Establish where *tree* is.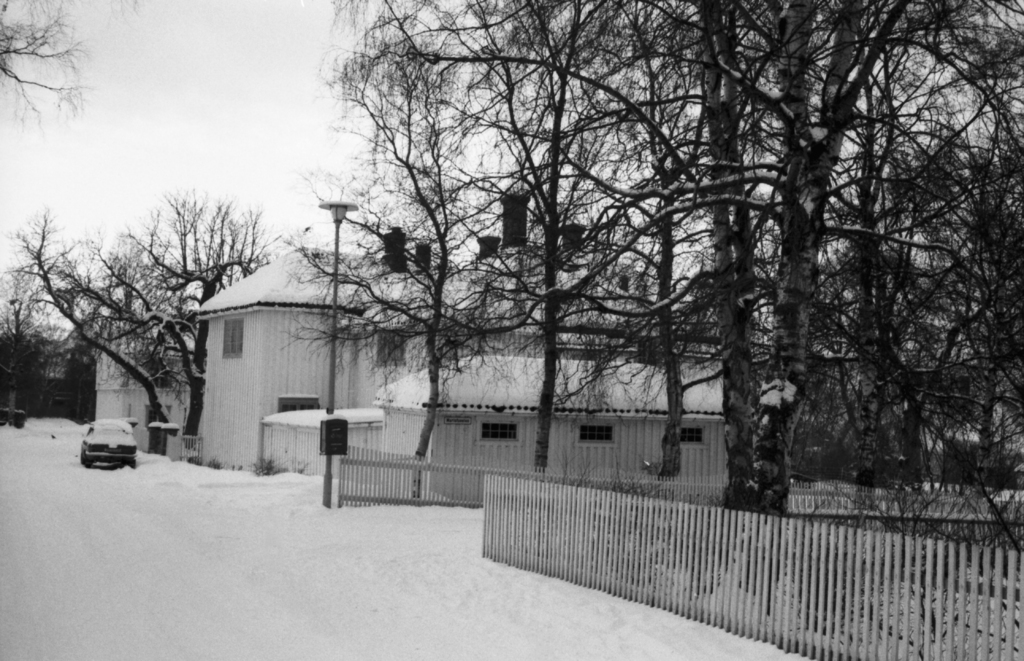
Established at pyautogui.locateOnScreen(8, 203, 317, 456).
